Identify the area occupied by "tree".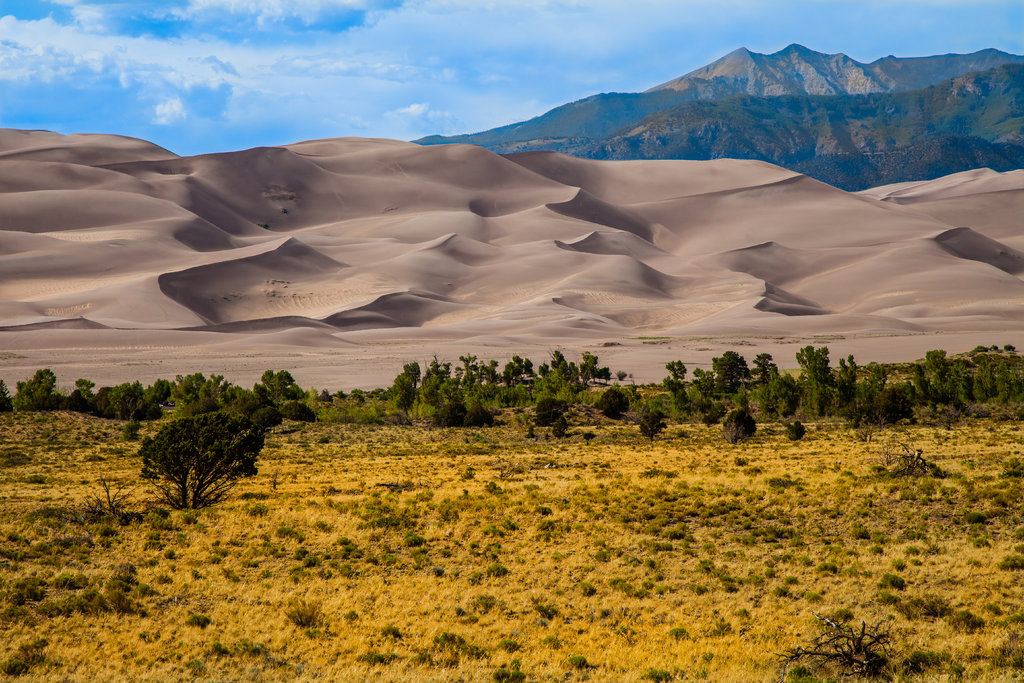
Area: locate(241, 407, 274, 431).
